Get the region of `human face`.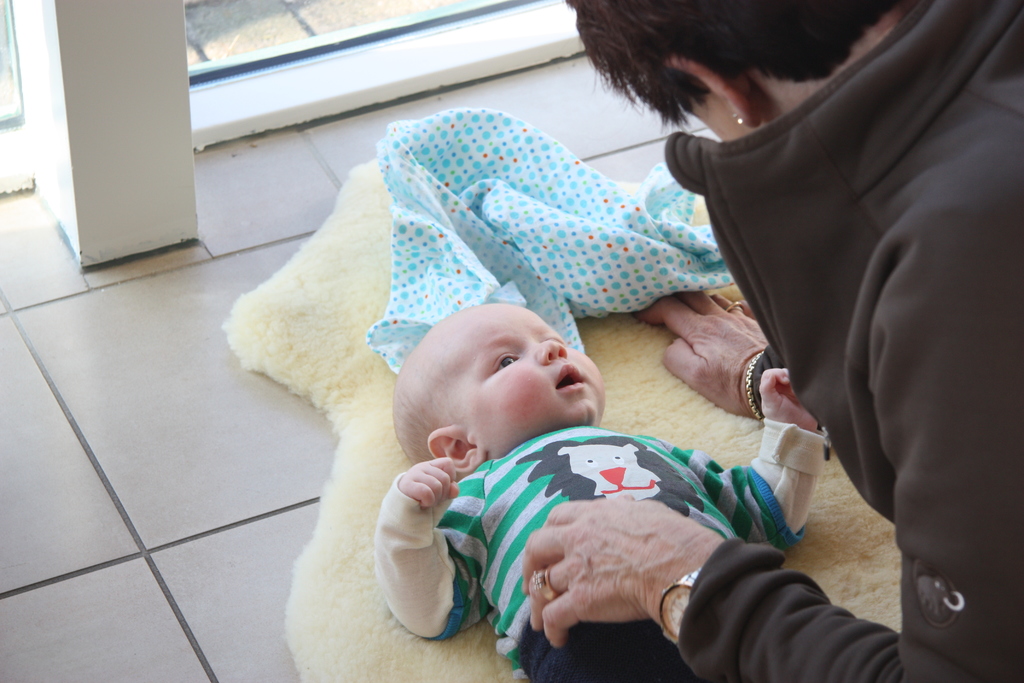
pyautogui.locateOnScreen(449, 308, 607, 467).
